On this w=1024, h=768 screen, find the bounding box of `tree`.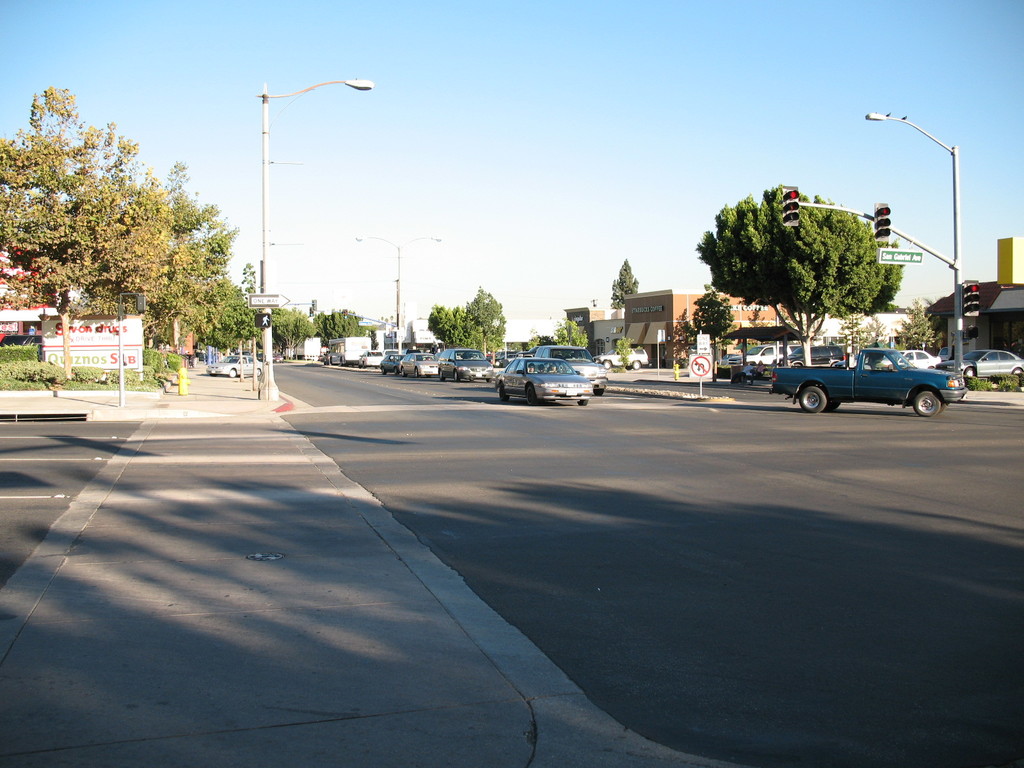
Bounding box: <box>205,276,253,365</box>.
